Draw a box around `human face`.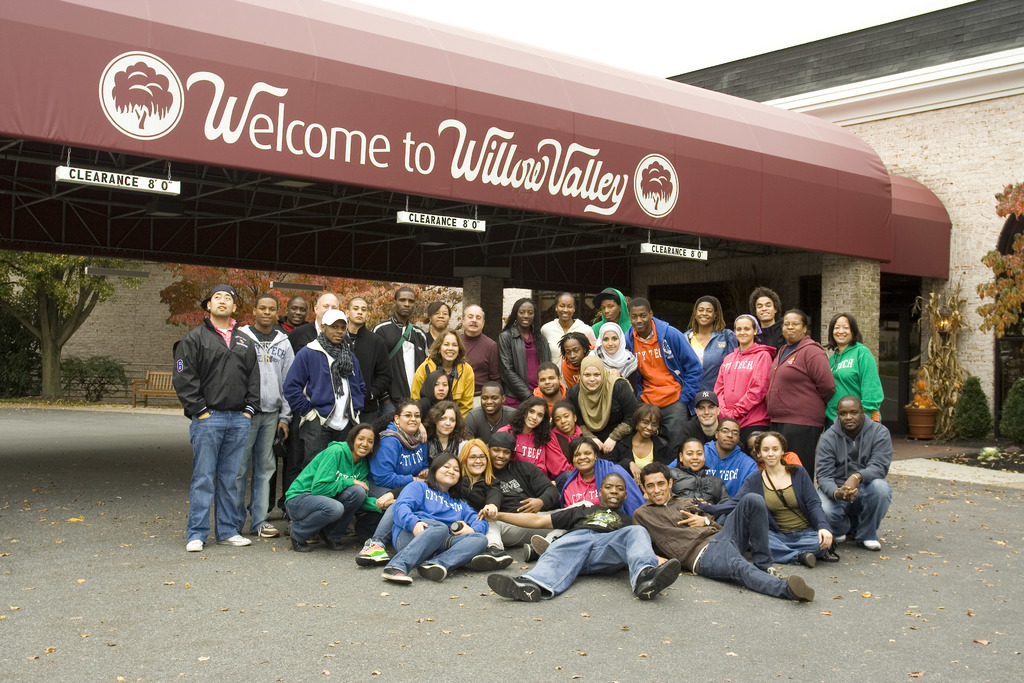
434/373/445/400.
